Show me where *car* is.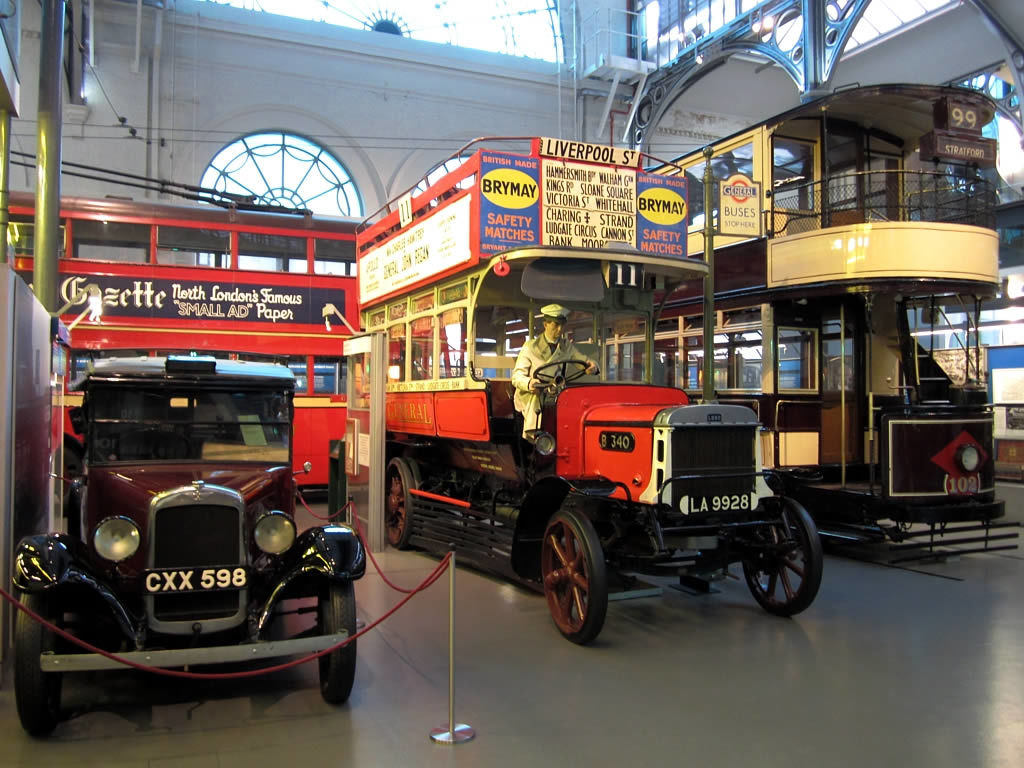
*car* is at <box>11,354,369,742</box>.
